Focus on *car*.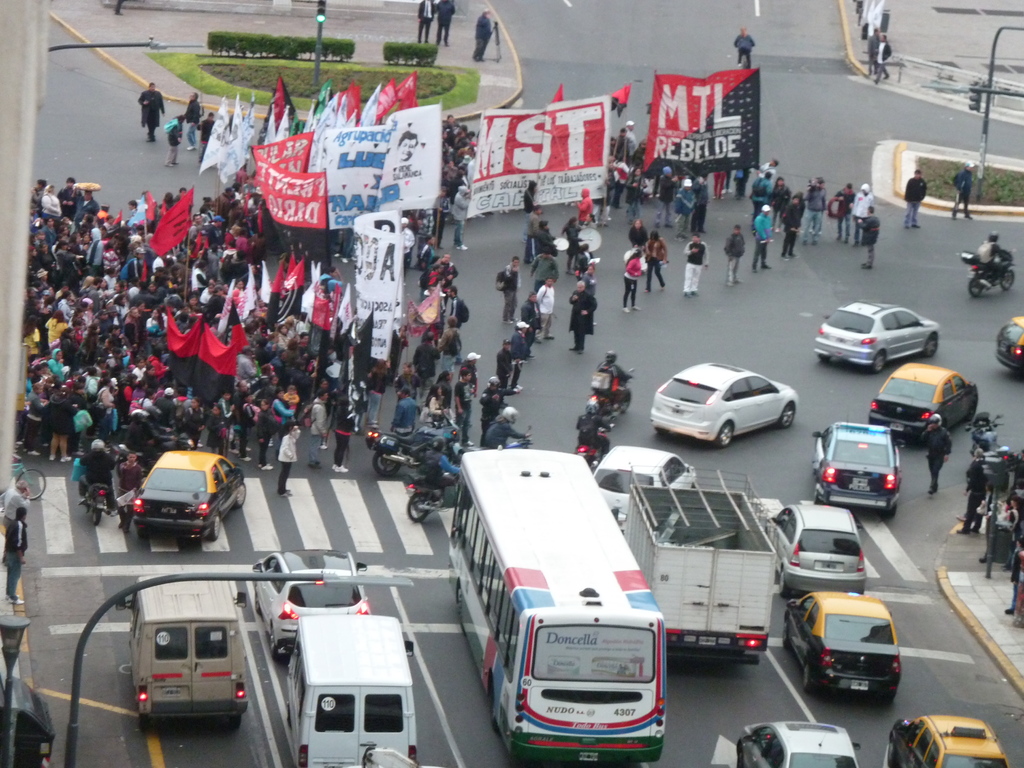
Focused at [x1=811, y1=420, x2=897, y2=516].
